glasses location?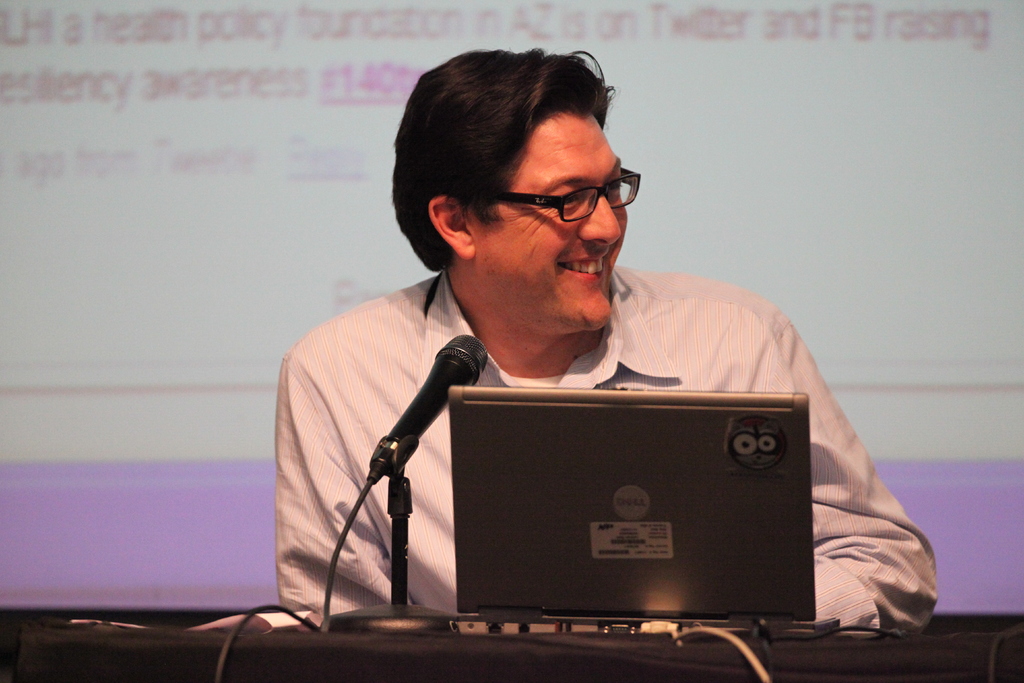
rect(494, 167, 637, 217)
